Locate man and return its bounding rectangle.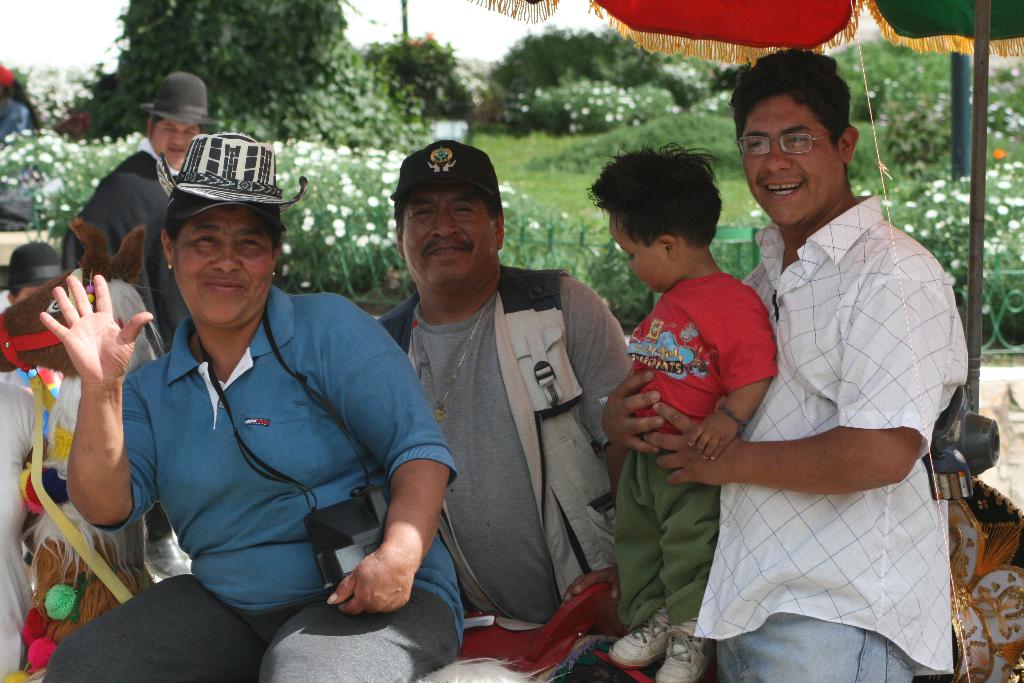
region(65, 73, 225, 349).
